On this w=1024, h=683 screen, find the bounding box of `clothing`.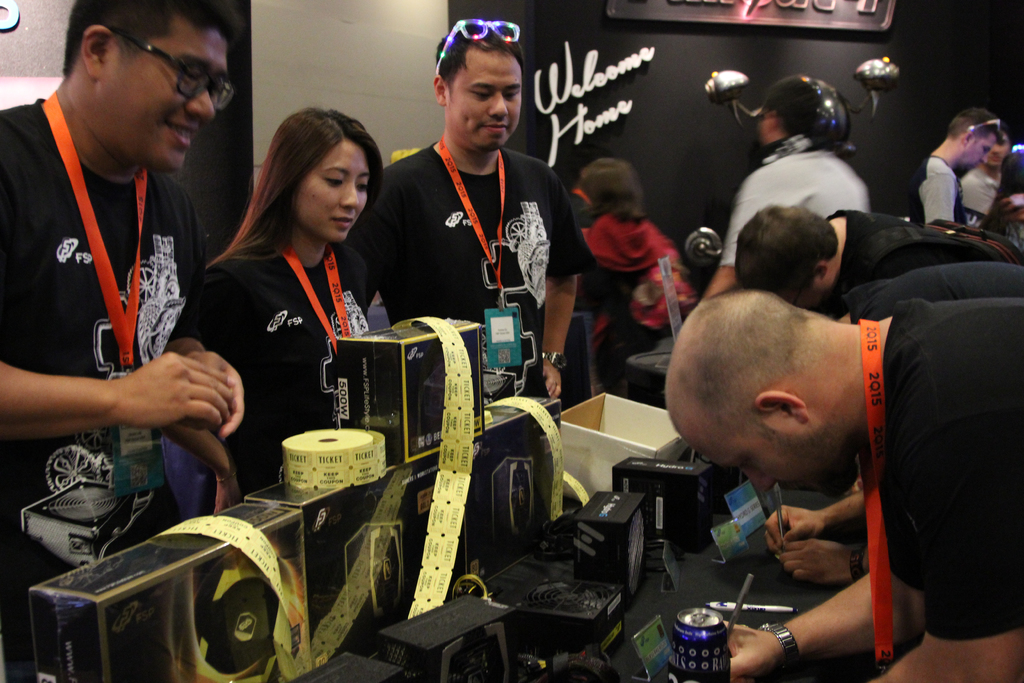
Bounding box: box(194, 240, 372, 517).
